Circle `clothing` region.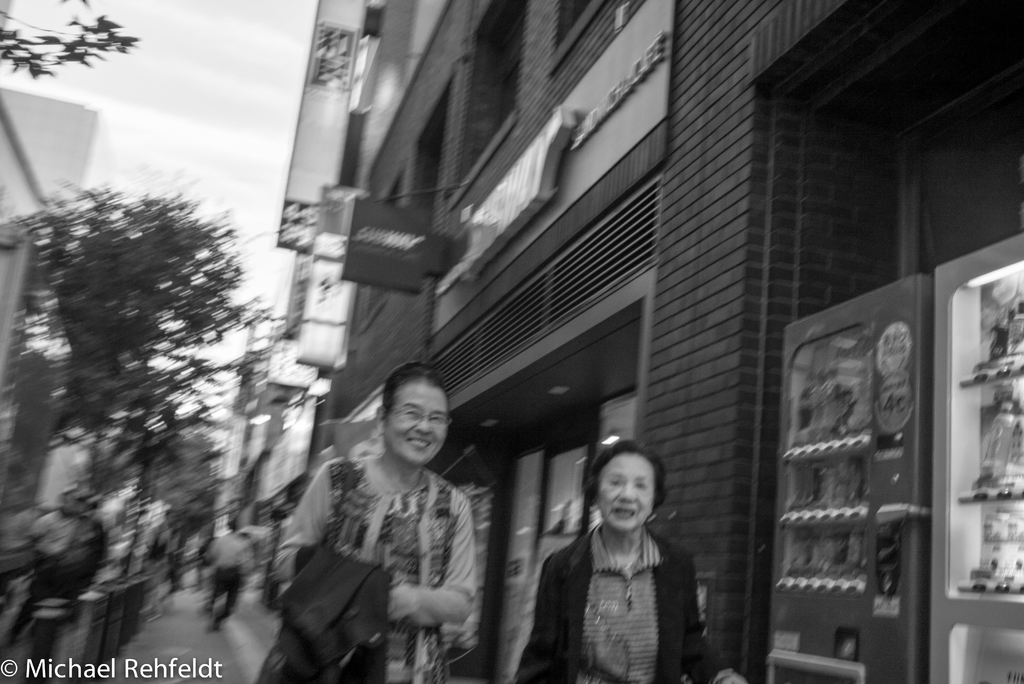
Region: 210:526:250:635.
